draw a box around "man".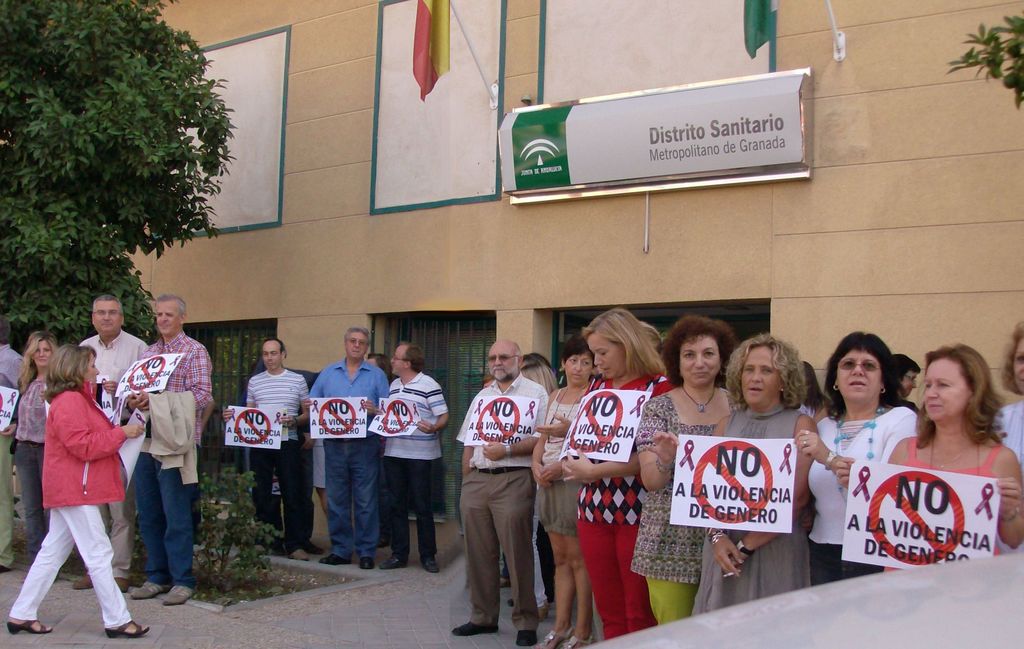
detection(453, 335, 550, 648).
